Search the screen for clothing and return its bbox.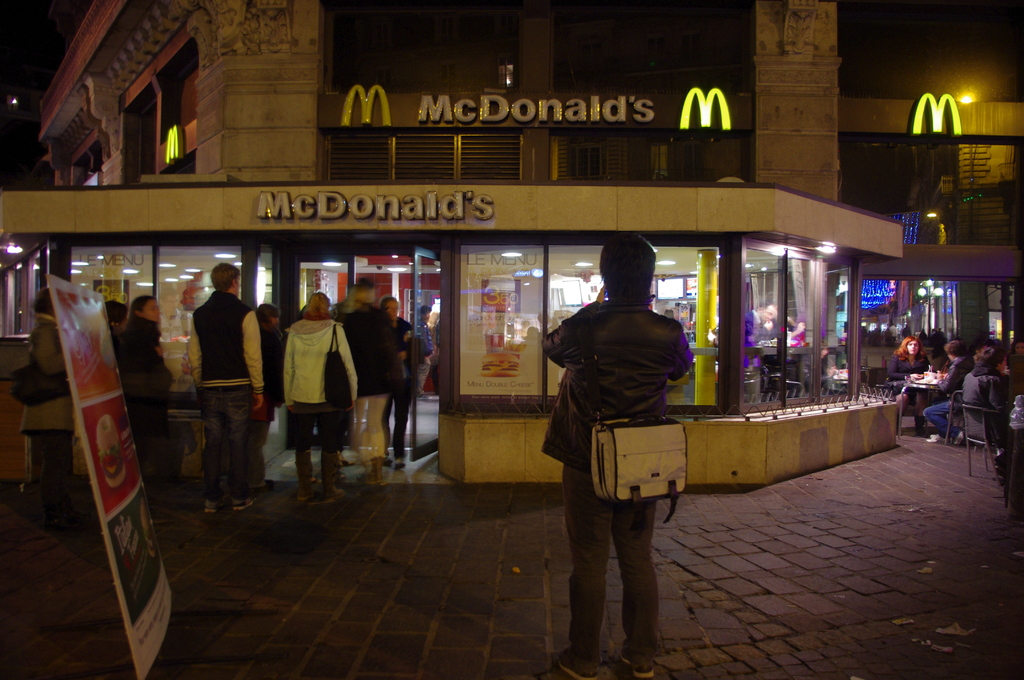
Found: crop(953, 366, 1008, 447).
